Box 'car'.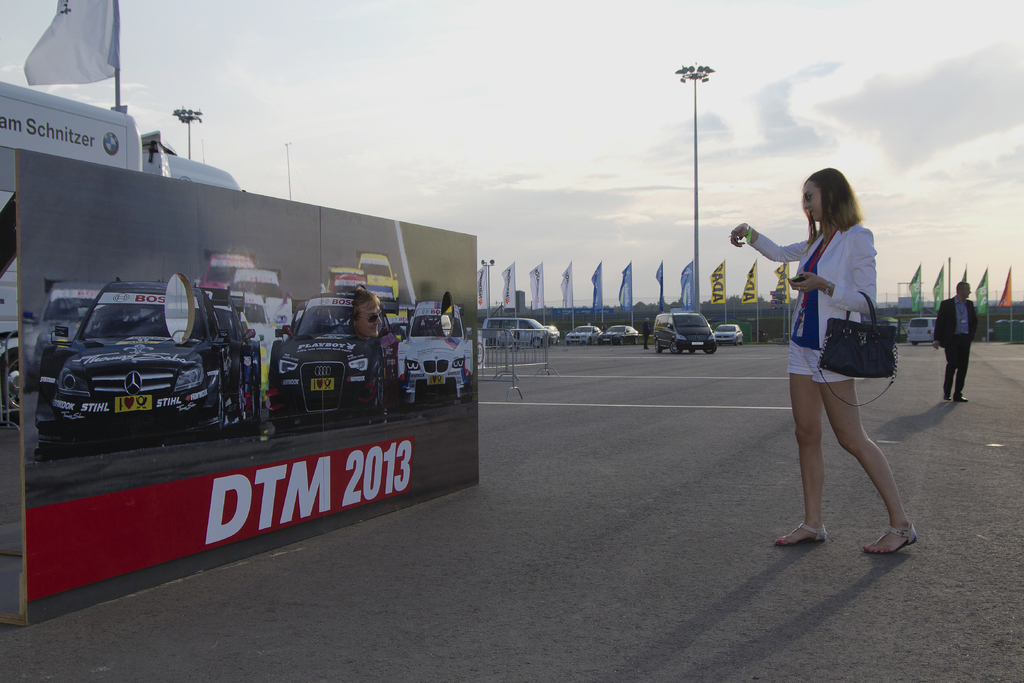
x1=565 y1=320 x2=605 y2=343.
